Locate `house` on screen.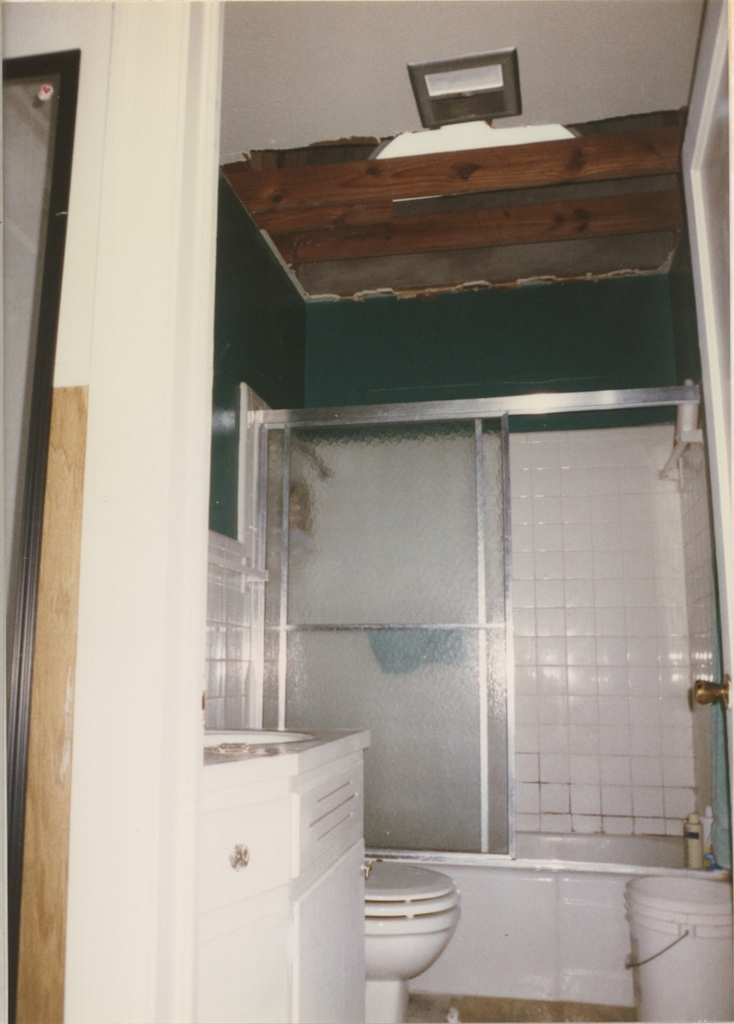
On screen at 0/0/733/1023.
